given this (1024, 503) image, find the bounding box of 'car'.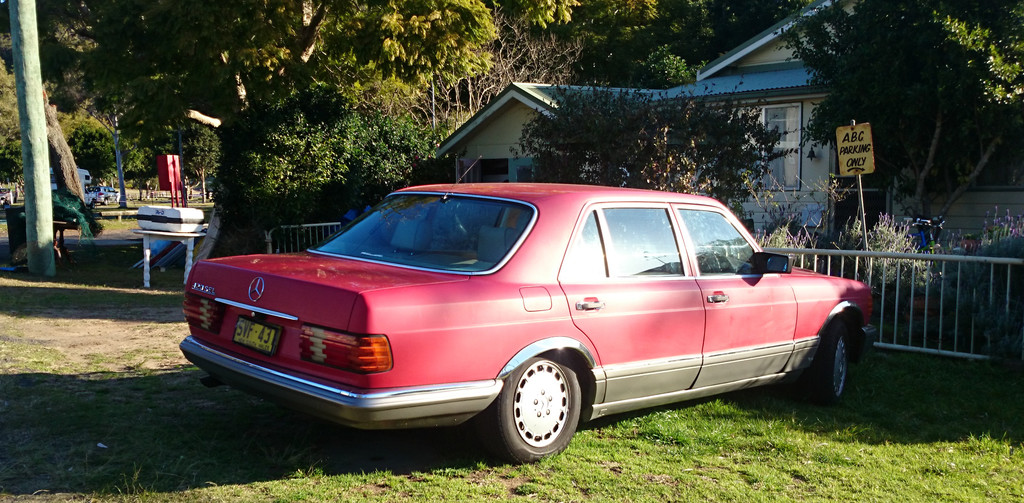
l=190, t=180, r=859, b=463.
